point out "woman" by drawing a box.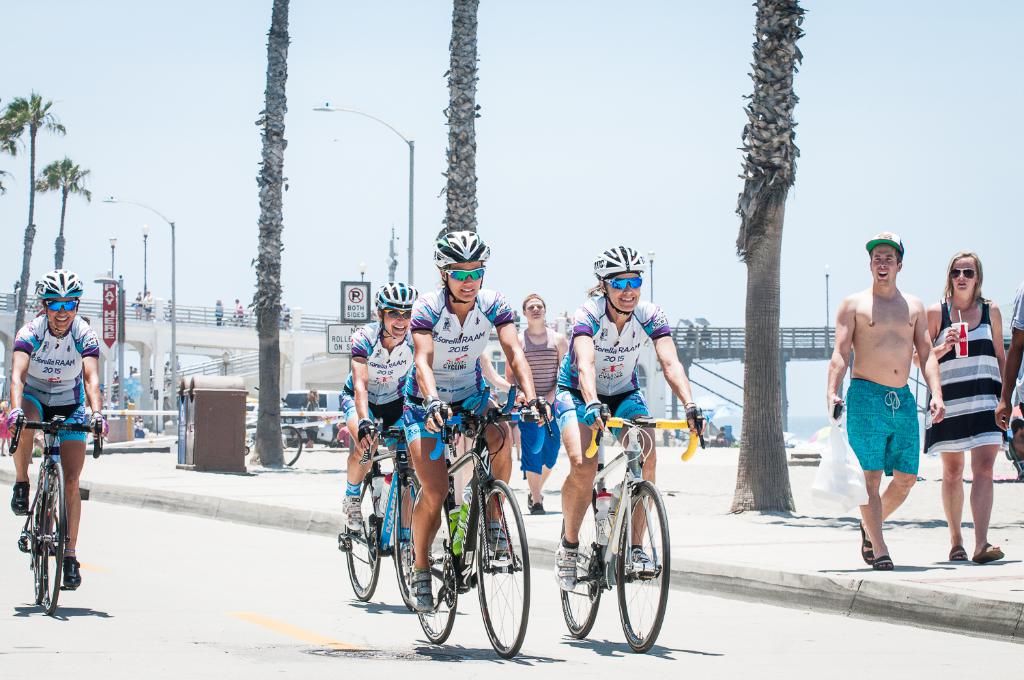
detection(339, 277, 416, 537).
